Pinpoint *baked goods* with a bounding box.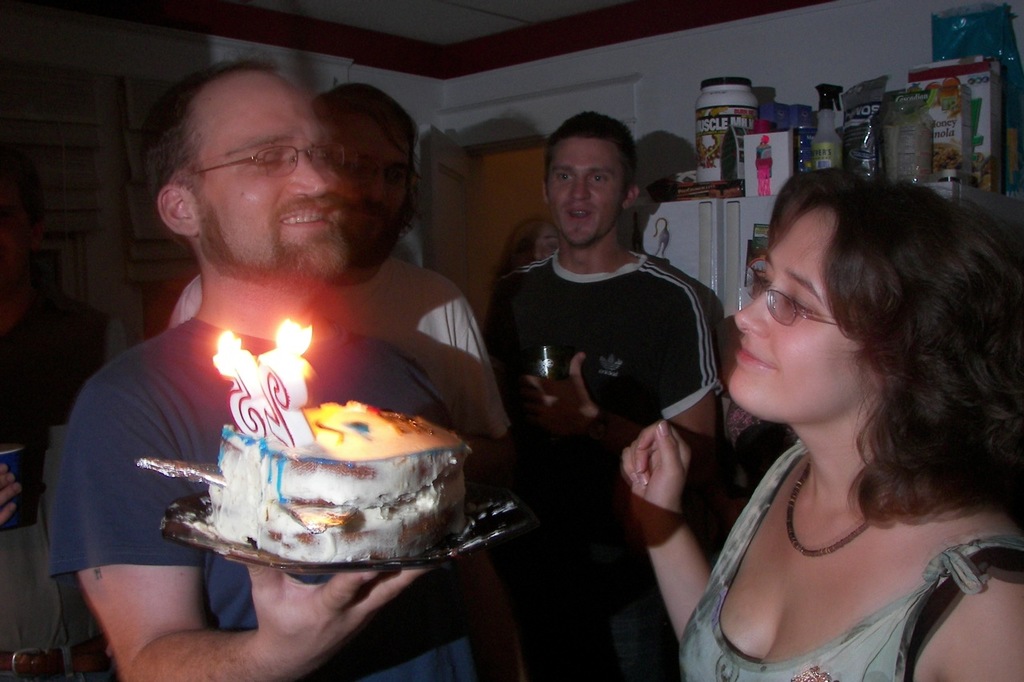
(206,397,472,560).
